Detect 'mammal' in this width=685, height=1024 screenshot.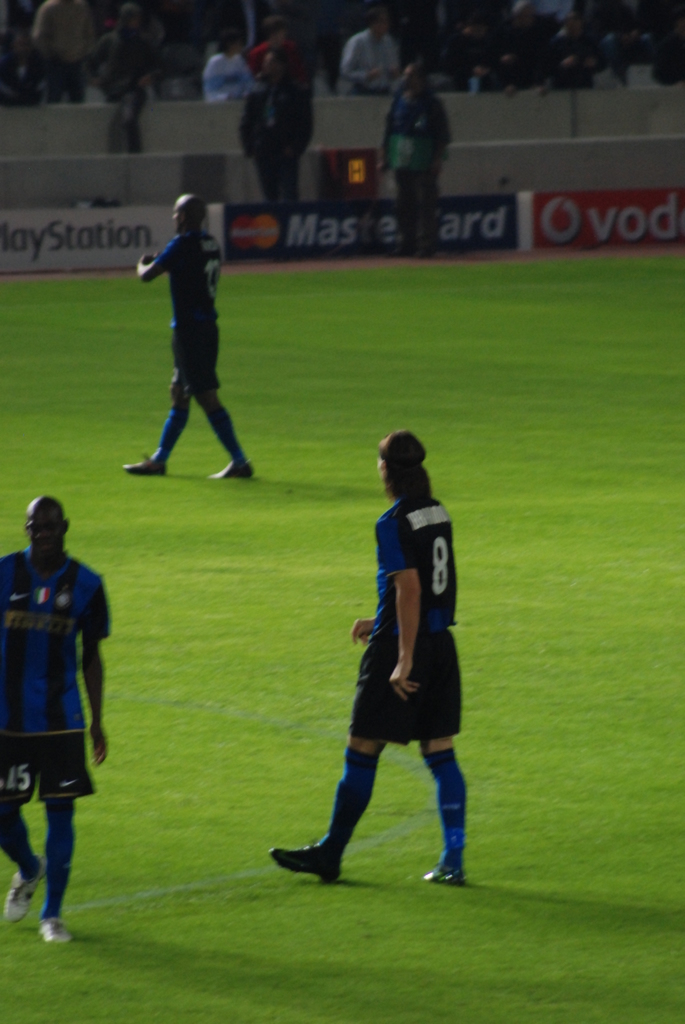
Detection: l=340, t=7, r=405, b=91.
